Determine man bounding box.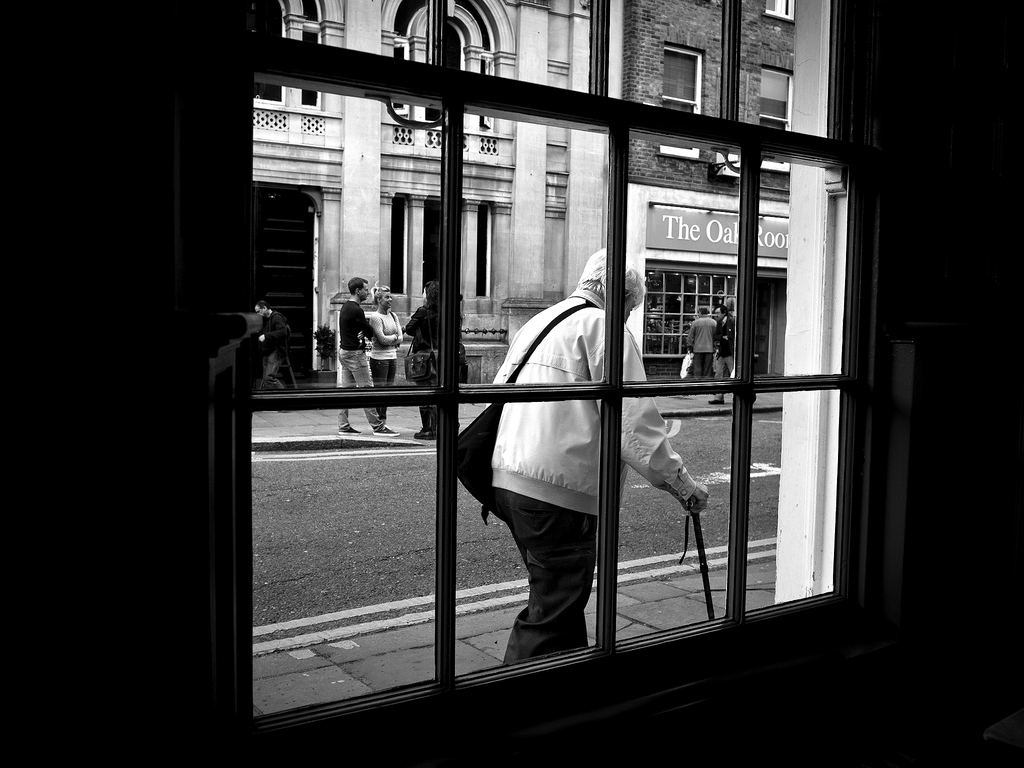
Determined: detection(684, 306, 716, 379).
